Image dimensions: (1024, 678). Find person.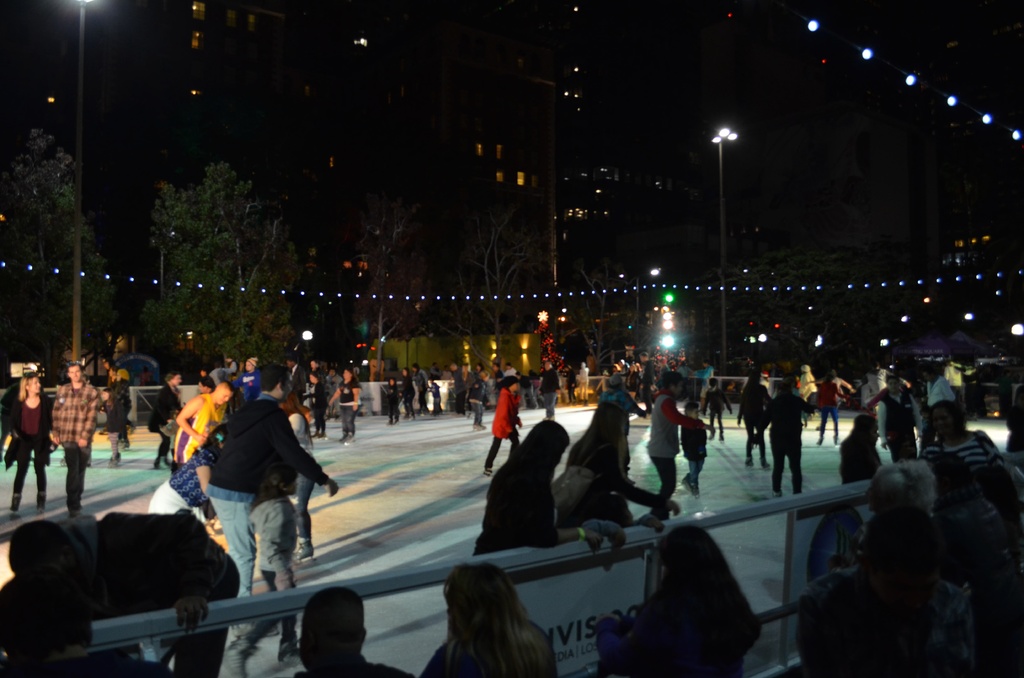
bbox=[536, 362, 563, 418].
